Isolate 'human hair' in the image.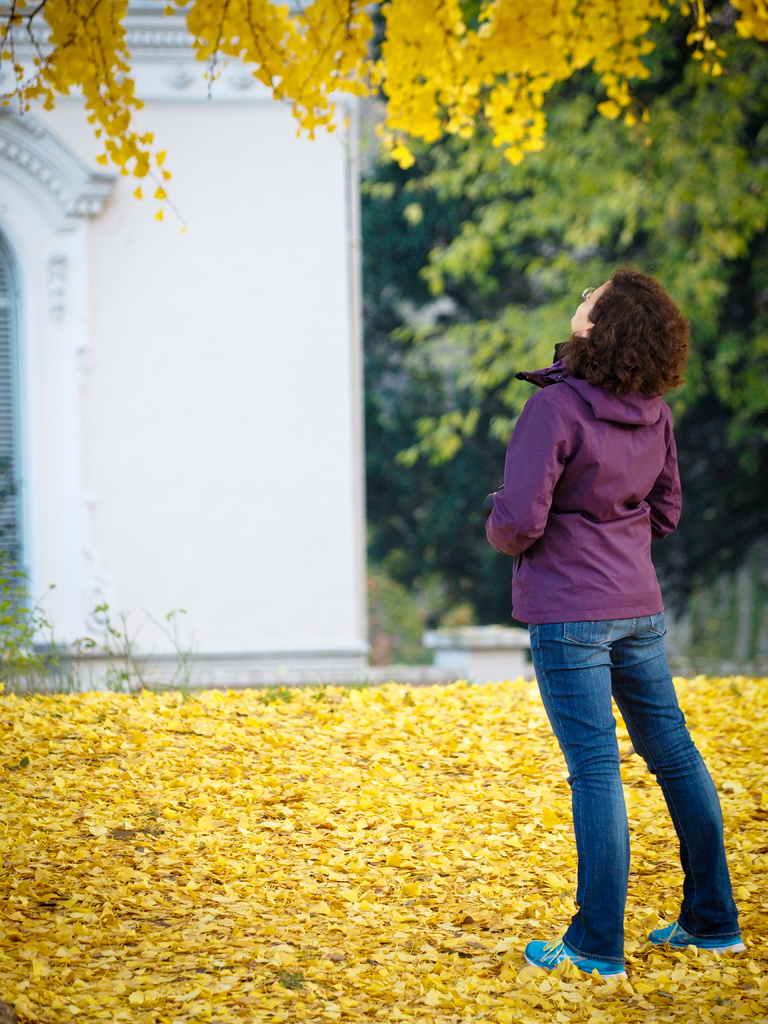
Isolated region: (567, 269, 704, 413).
